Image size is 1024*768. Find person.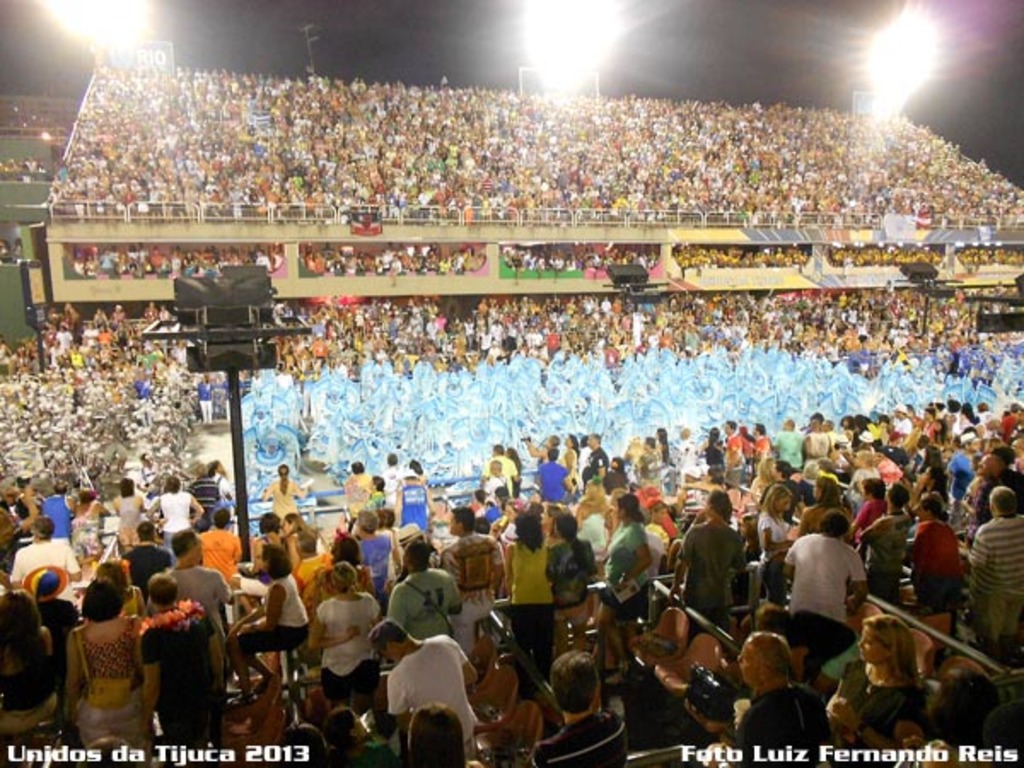
left=500, top=509, right=555, bottom=688.
